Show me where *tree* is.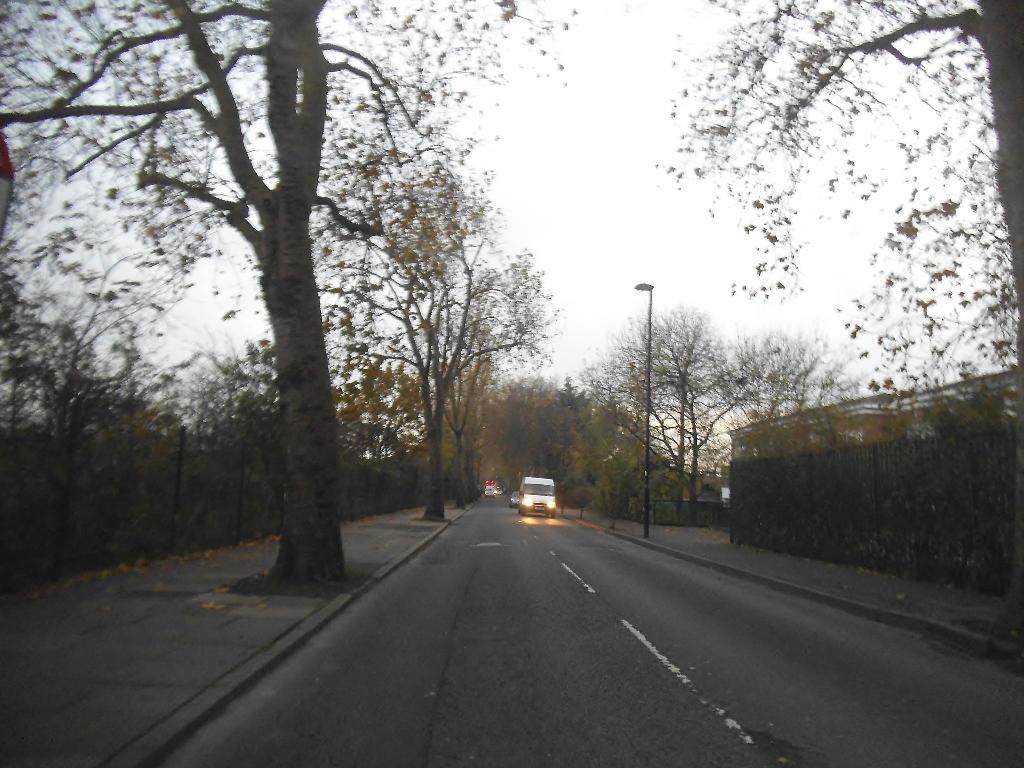
*tree* is at select_region(651, 0, 1023, 591).
